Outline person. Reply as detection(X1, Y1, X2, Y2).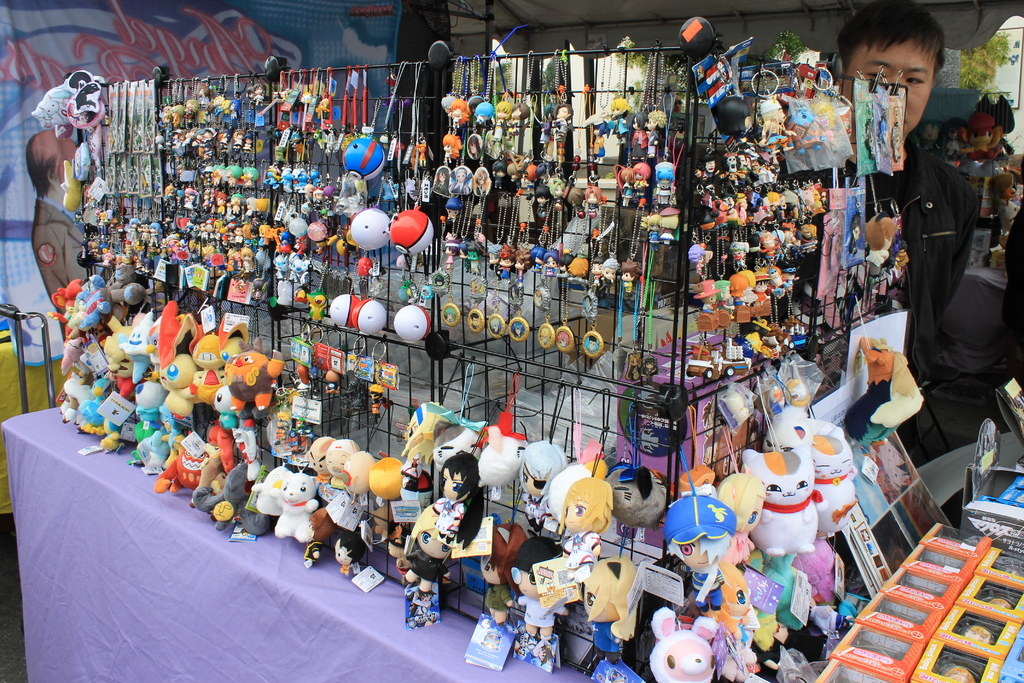
detection(513, 534, 568, 641).
